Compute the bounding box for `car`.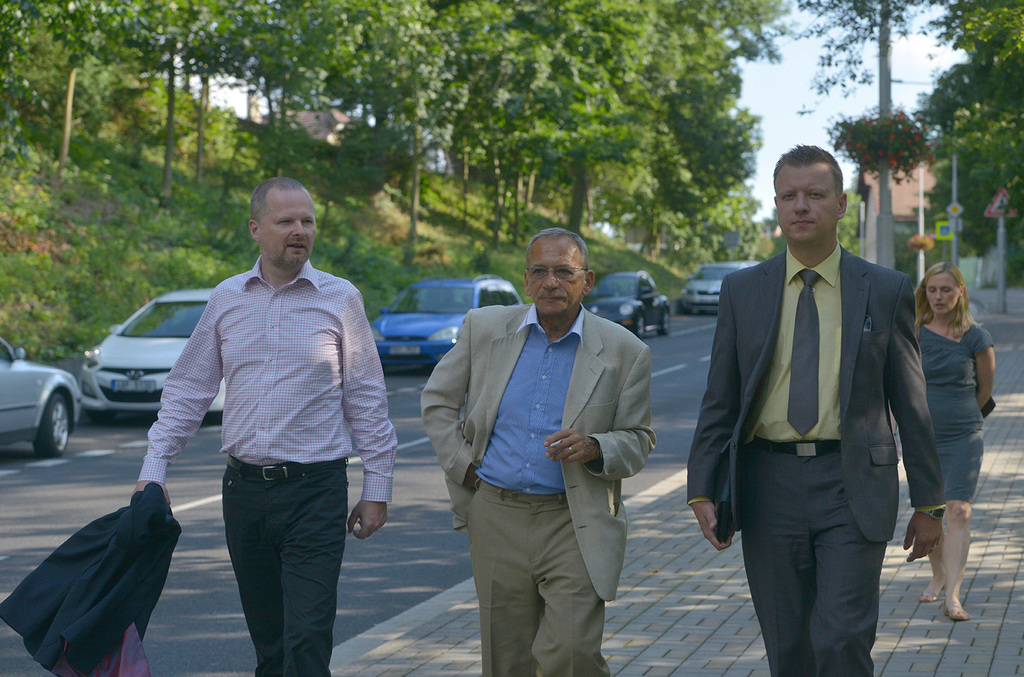
(675, 261, 764, 316).
